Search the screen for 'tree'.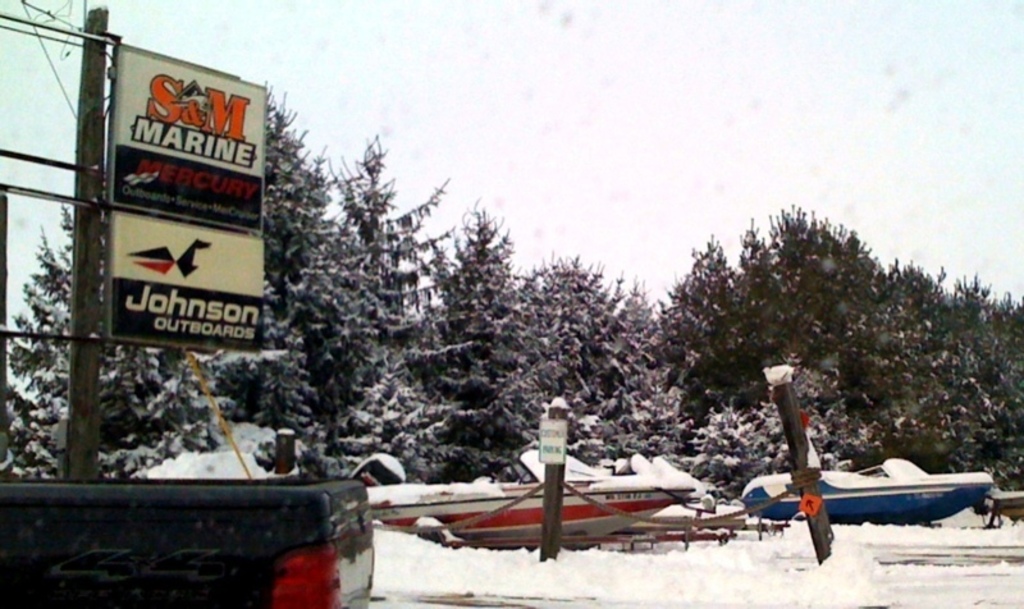
Found at <box>320,142,466,326</box>.
